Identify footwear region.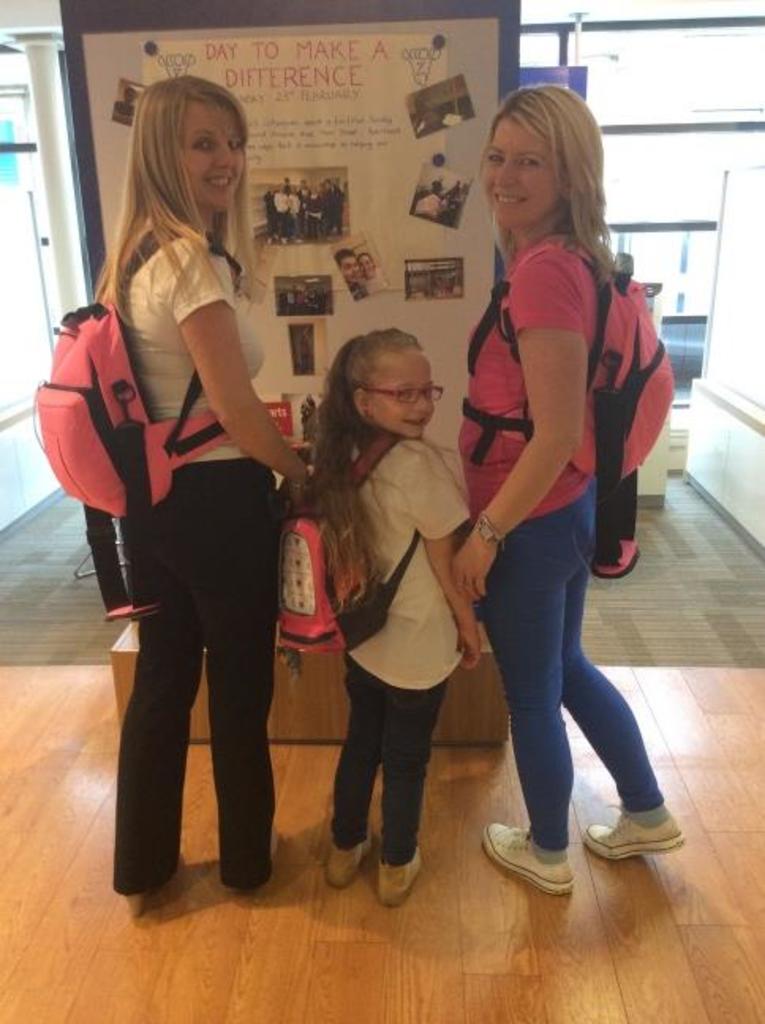
Region: 569, 801, 689, 863.
